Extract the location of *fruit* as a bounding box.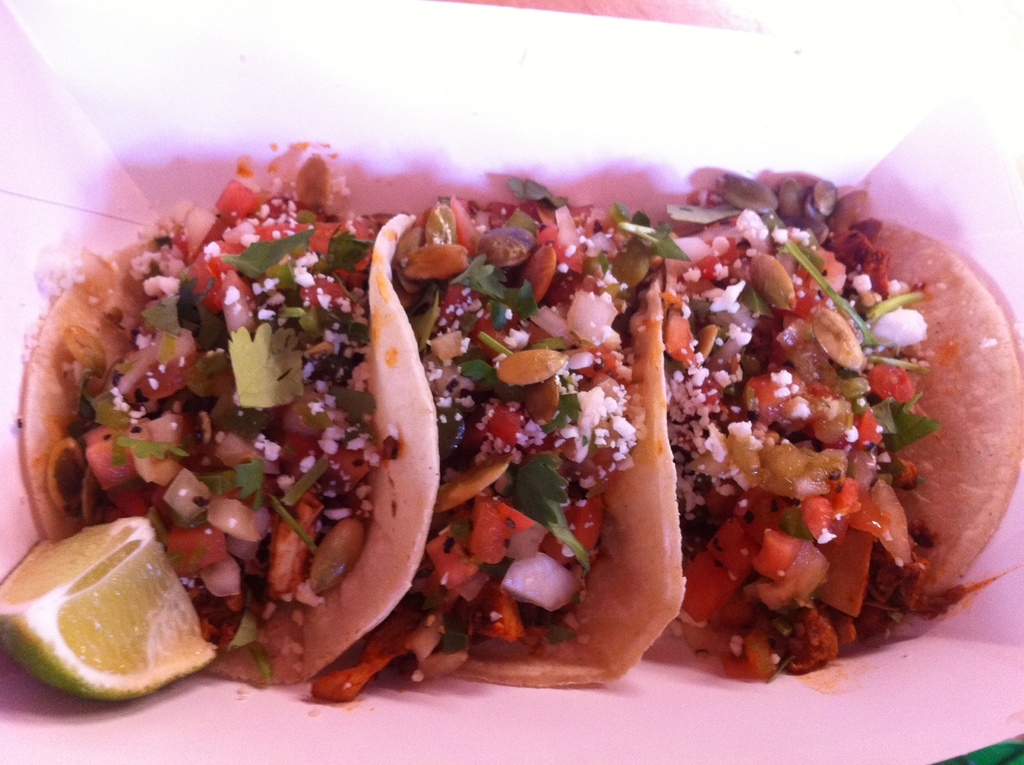
locate(9, 521, 206, 707).
